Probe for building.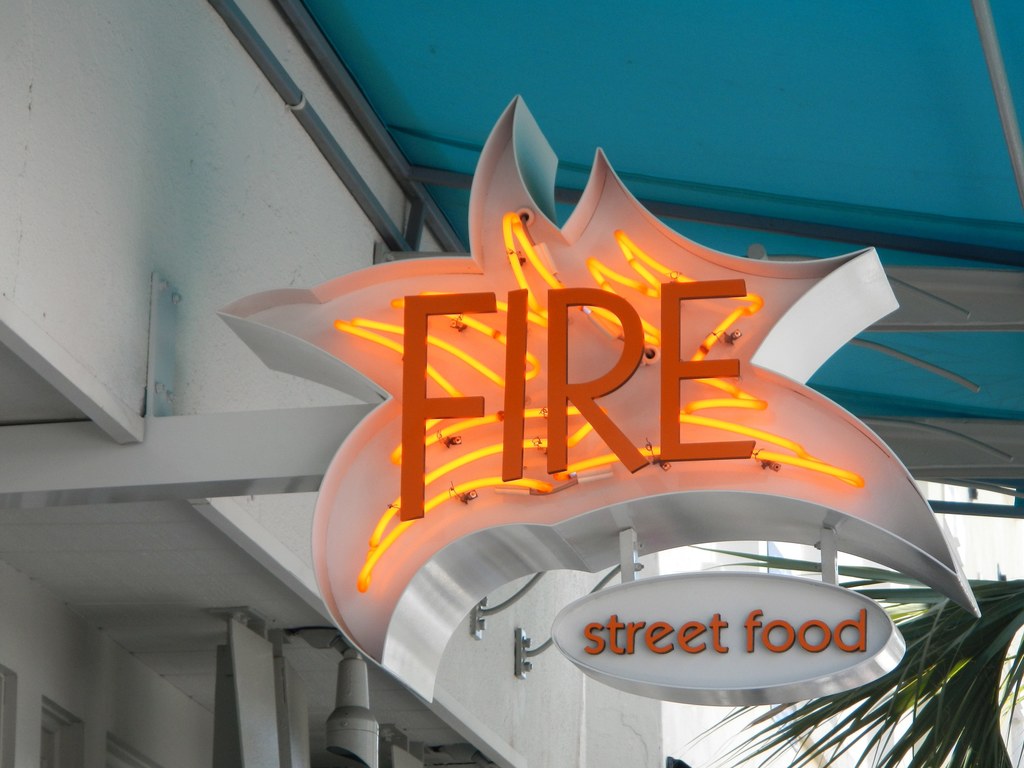
Probe result: box=[0, 0, 1023, 767].
